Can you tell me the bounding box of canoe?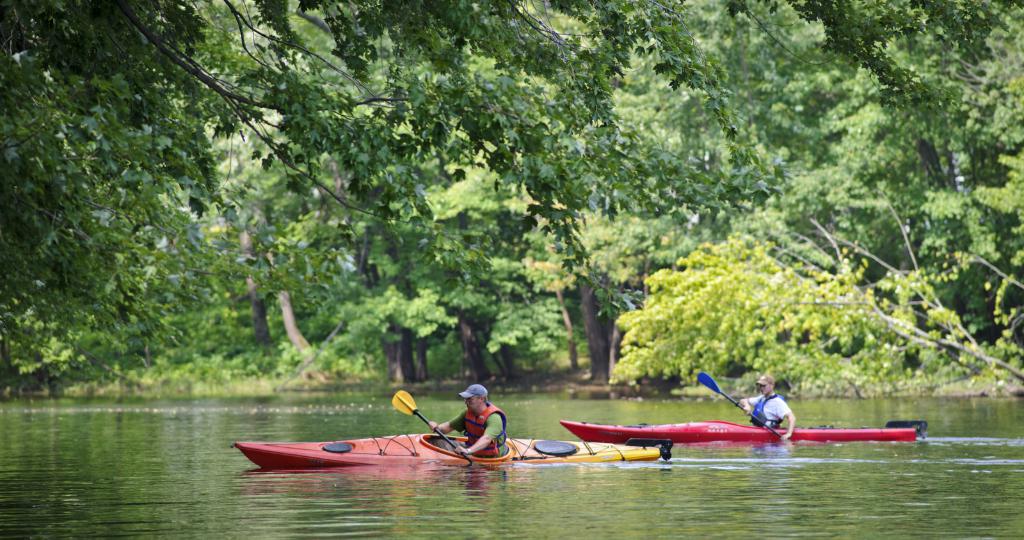
562/425/920/454.
